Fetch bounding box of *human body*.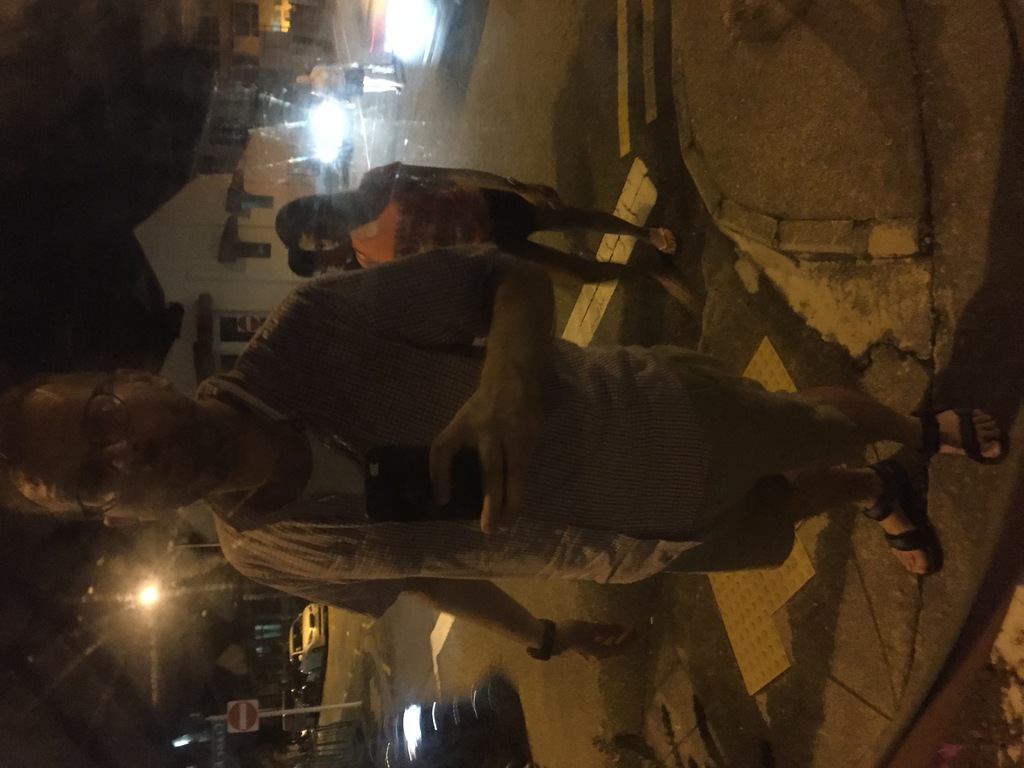
Bbox: box(1, 245, 1014, 660).
